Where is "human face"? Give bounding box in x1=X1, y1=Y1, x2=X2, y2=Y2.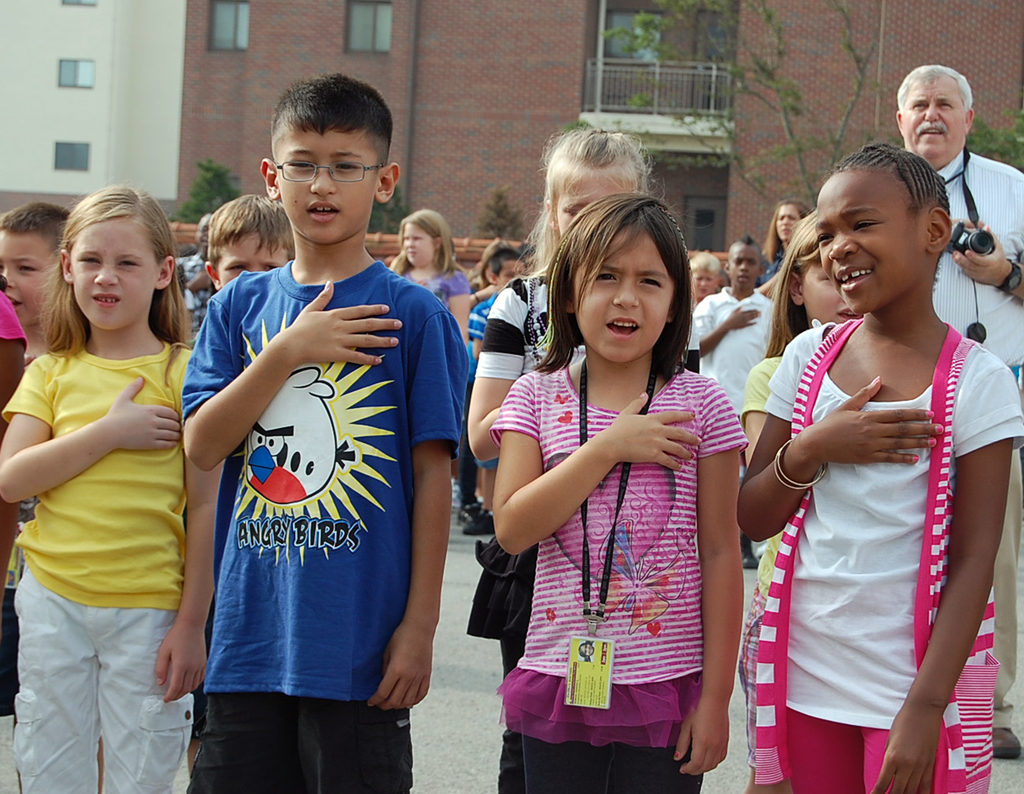
x1=776, y1=200, x2=803, y2=238.
